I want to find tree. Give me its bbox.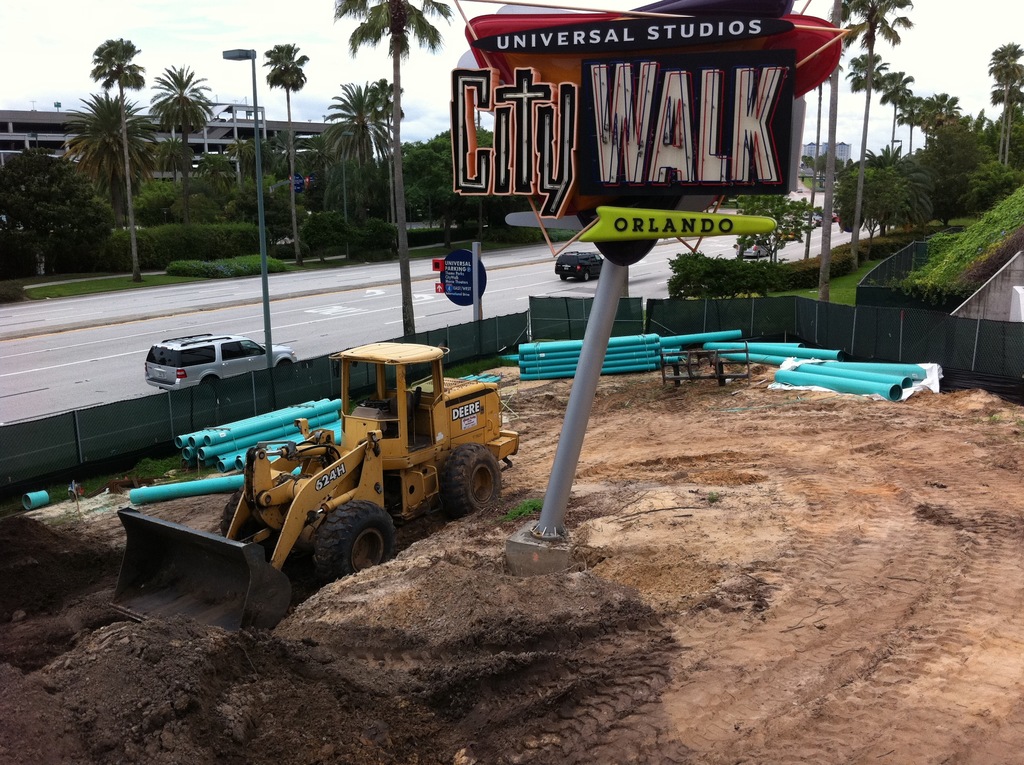
332:0:453:337.
